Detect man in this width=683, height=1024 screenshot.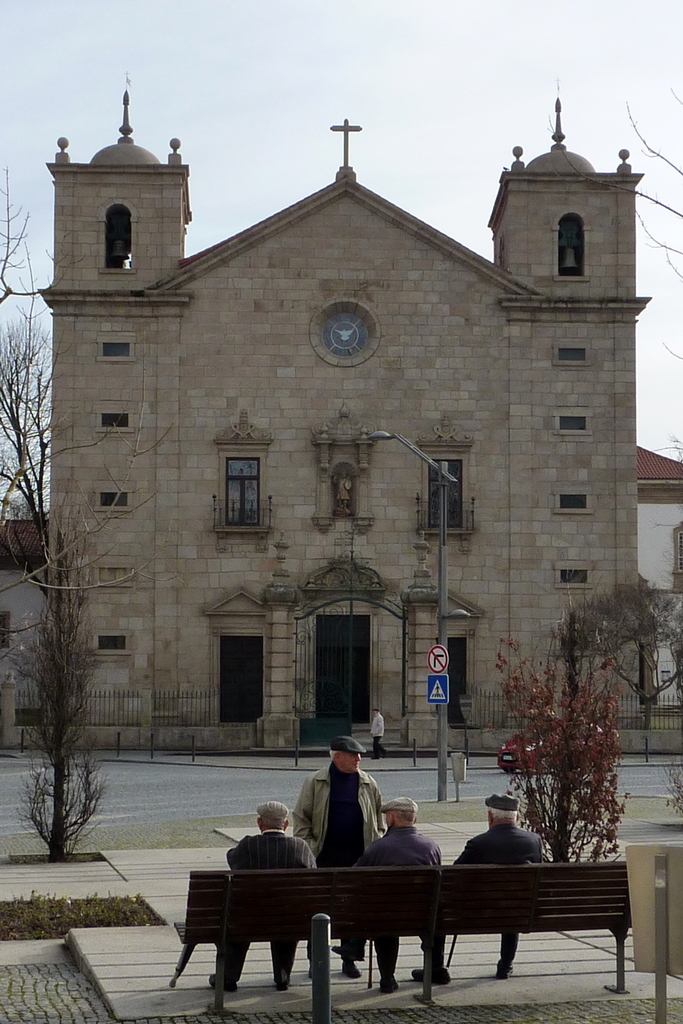
Detection: (left=410, top=803, right=558, bottom=972).
